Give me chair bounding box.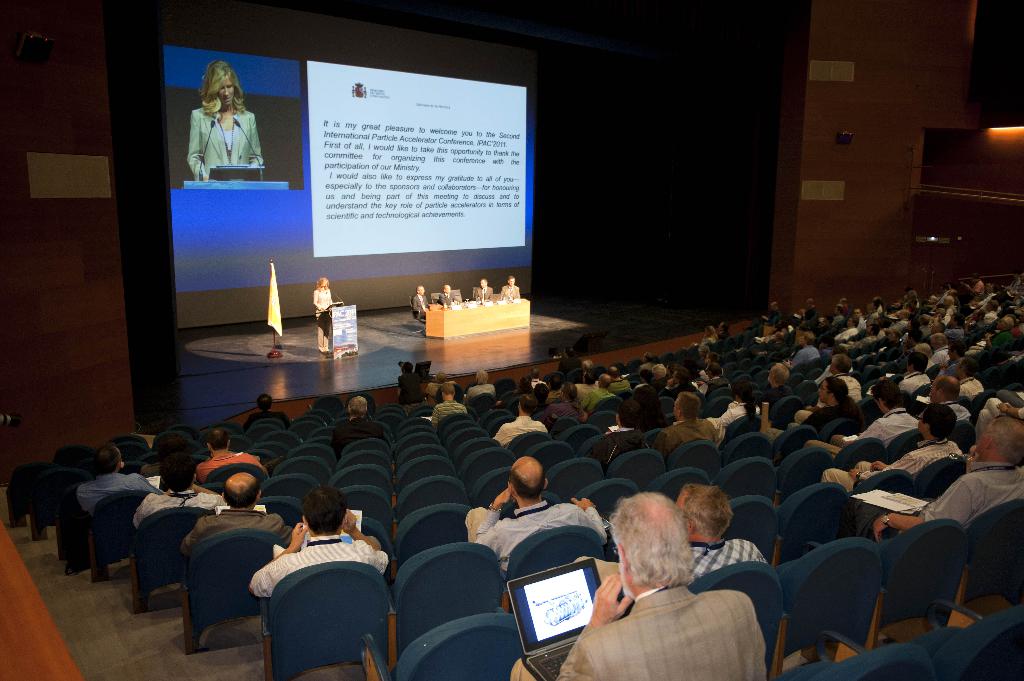
<region>541, 371, 565, 387</region>.
